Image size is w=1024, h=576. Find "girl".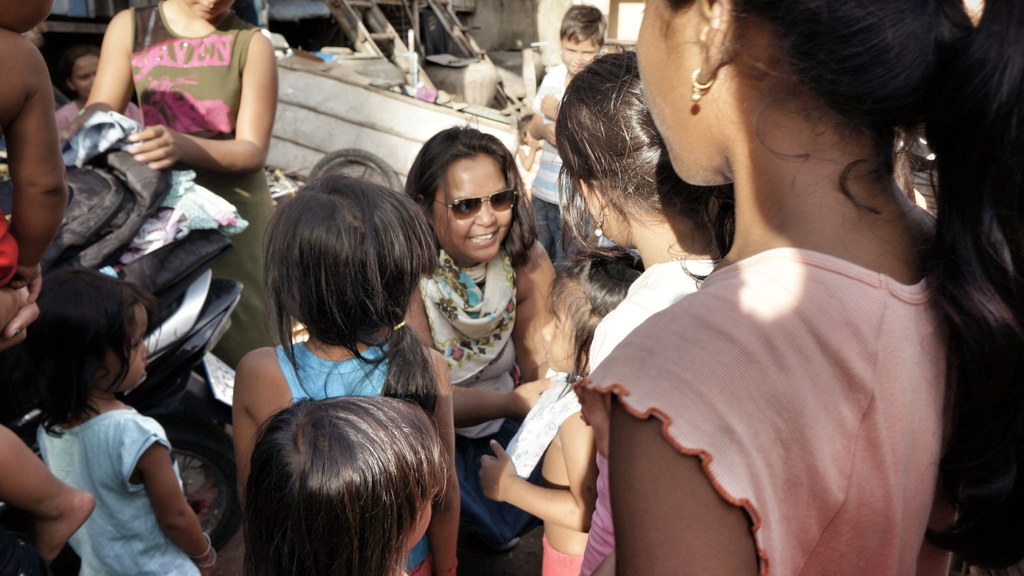
[left=91, top=0, right=292, bottom=371].
